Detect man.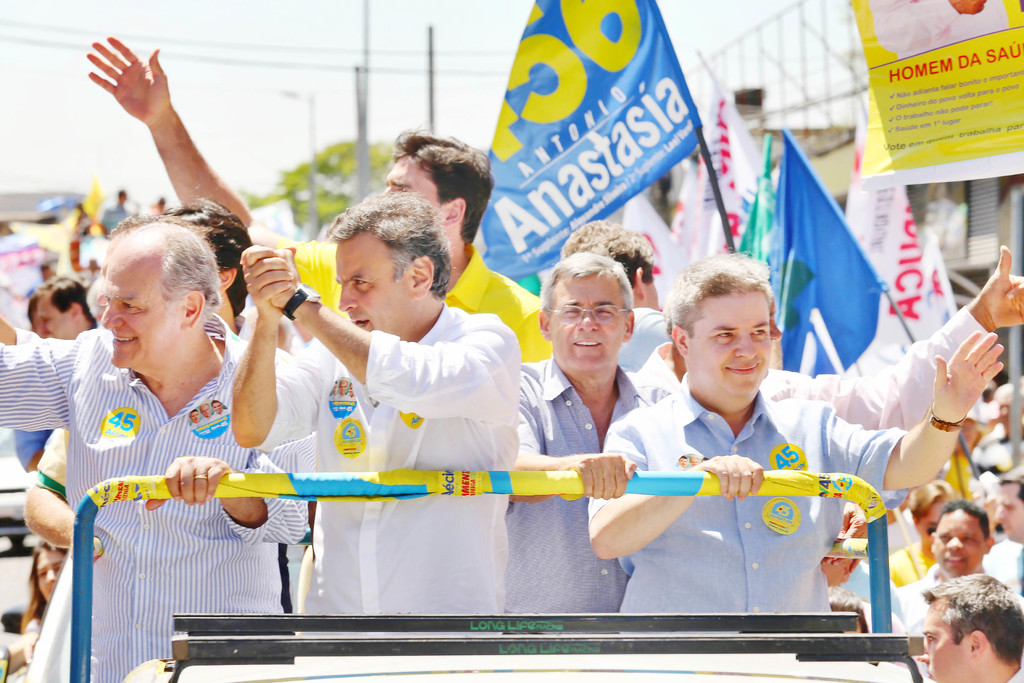
Detected at rect(29, 182, 289, 640).
